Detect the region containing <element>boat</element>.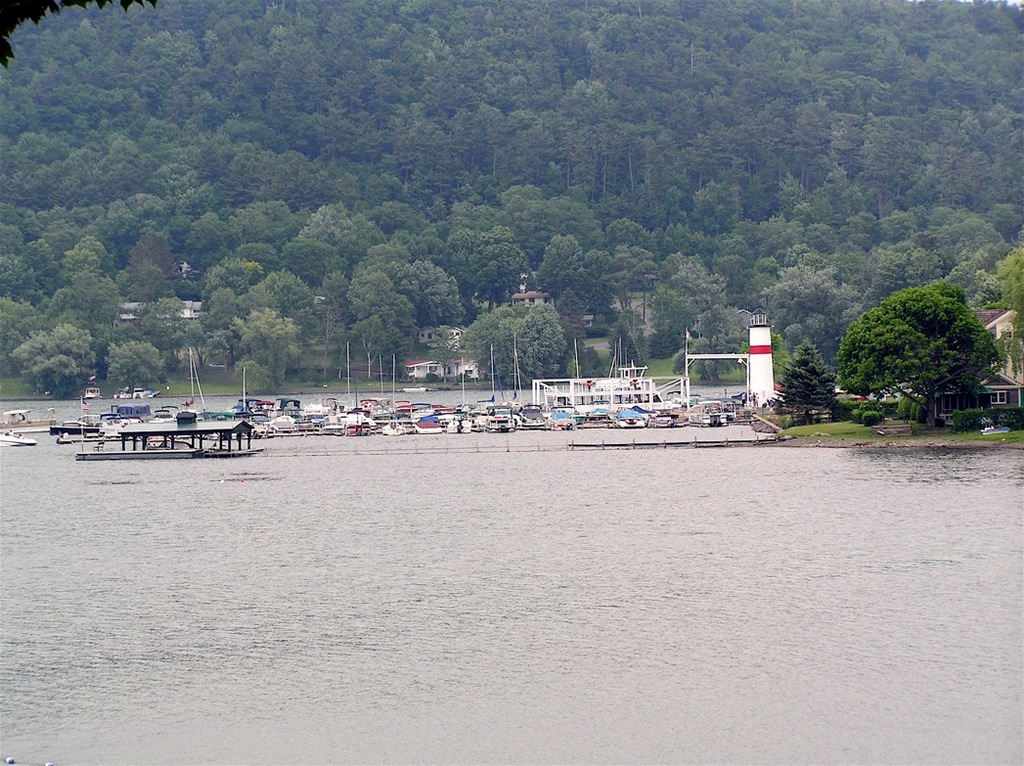
{"x1": 57, "y1": 416, "x2": 102, "y2": 432}.
